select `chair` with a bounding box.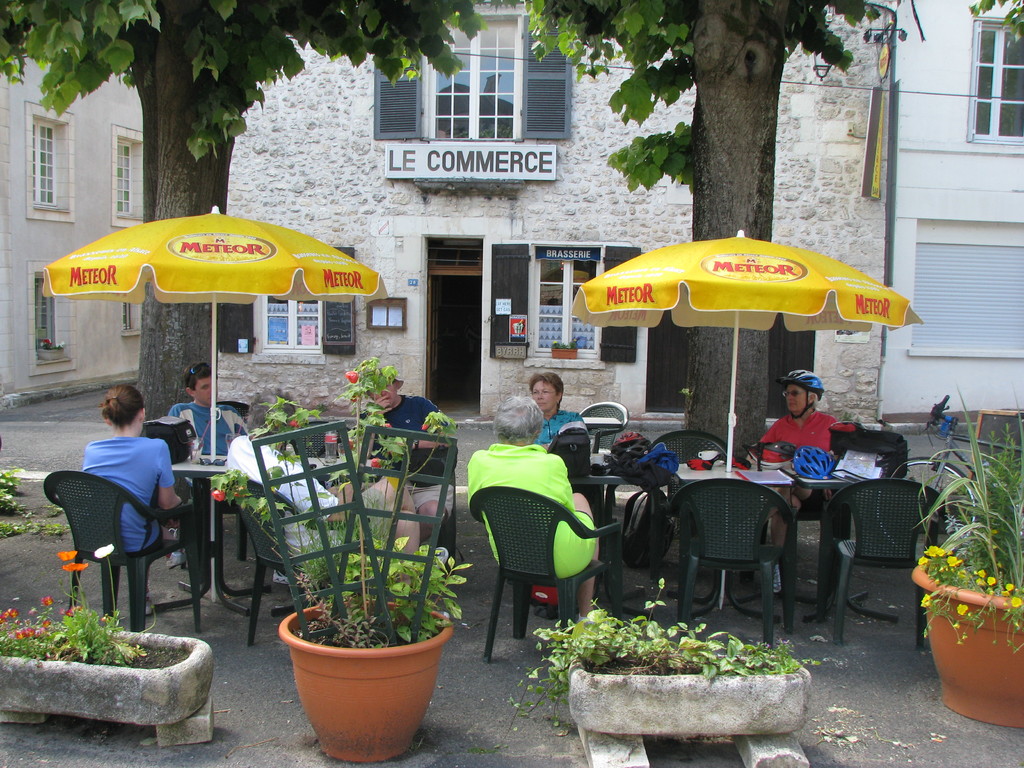
649,423,742,566.
